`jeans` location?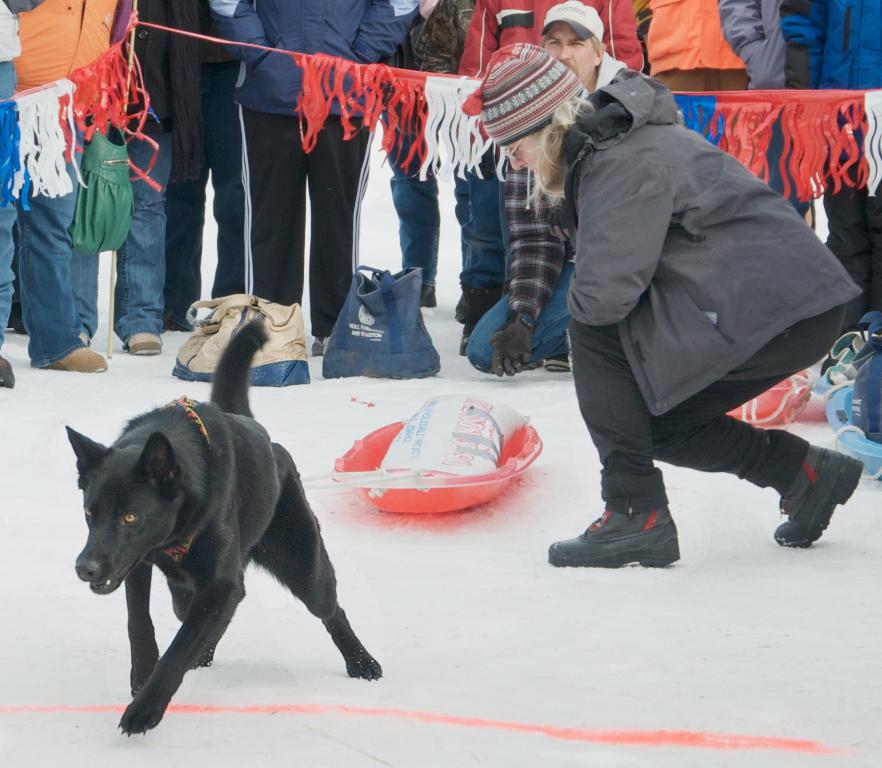
{"left": 0, "top": 131, "right": 30, "bottom": 359}
